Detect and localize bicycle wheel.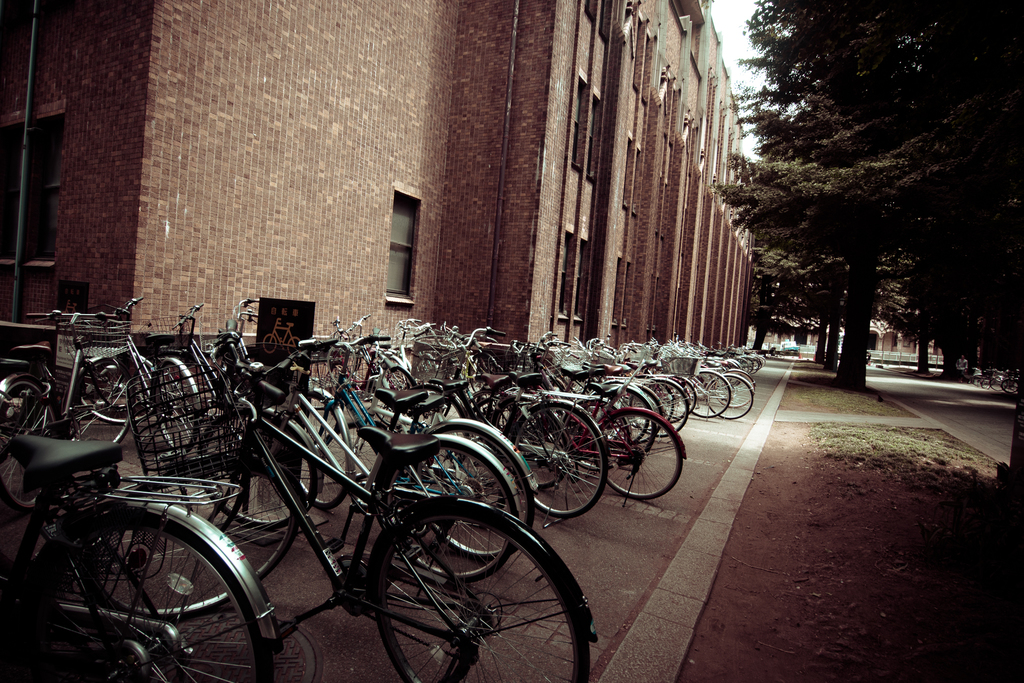
Localized at select_region(18, 518, 280, 682).
